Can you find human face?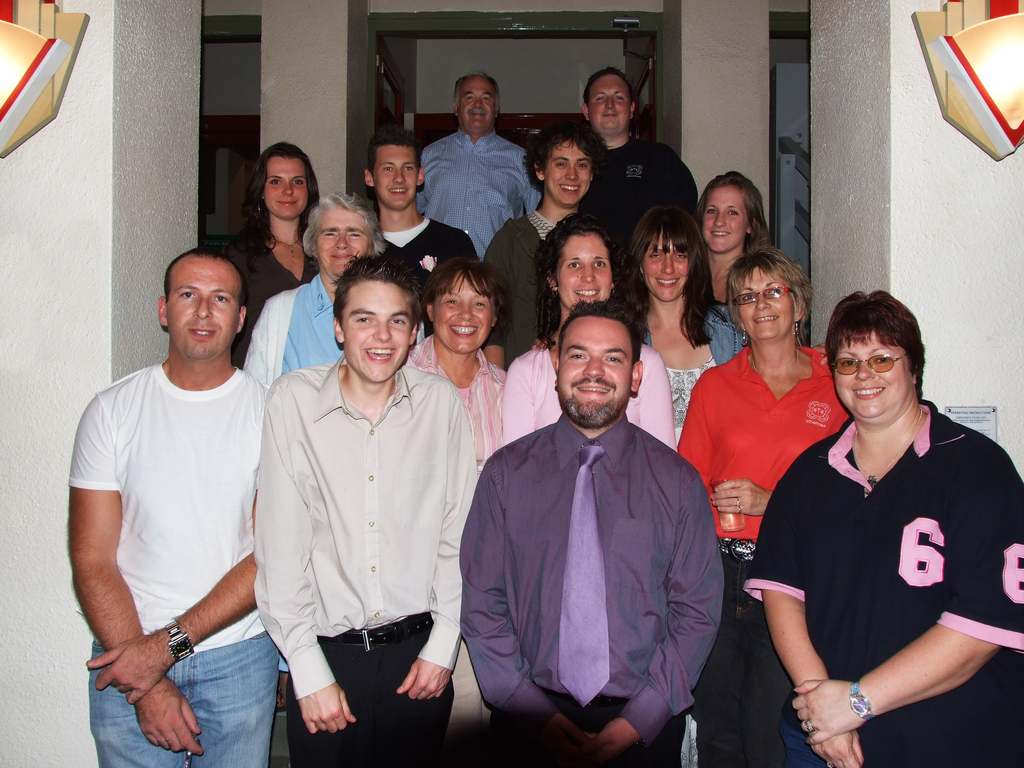
Yes, bounding box: locate(266, 152, 310, 223).
